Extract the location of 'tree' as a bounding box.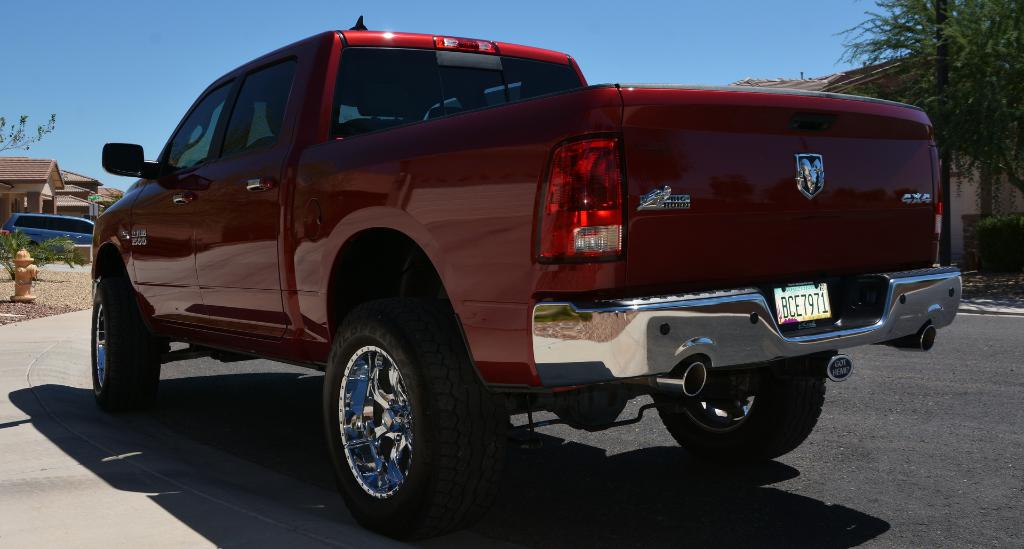
[left=842, top=0, right=1023, bottom=256].
